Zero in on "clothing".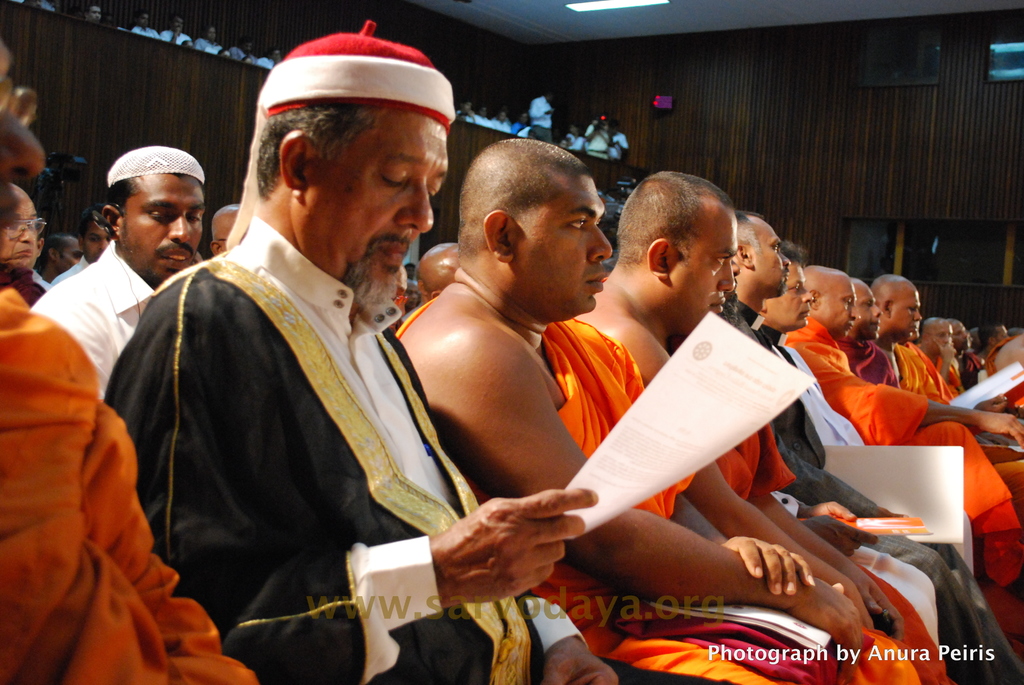
Zeroed in: [885,336,1023,510].
